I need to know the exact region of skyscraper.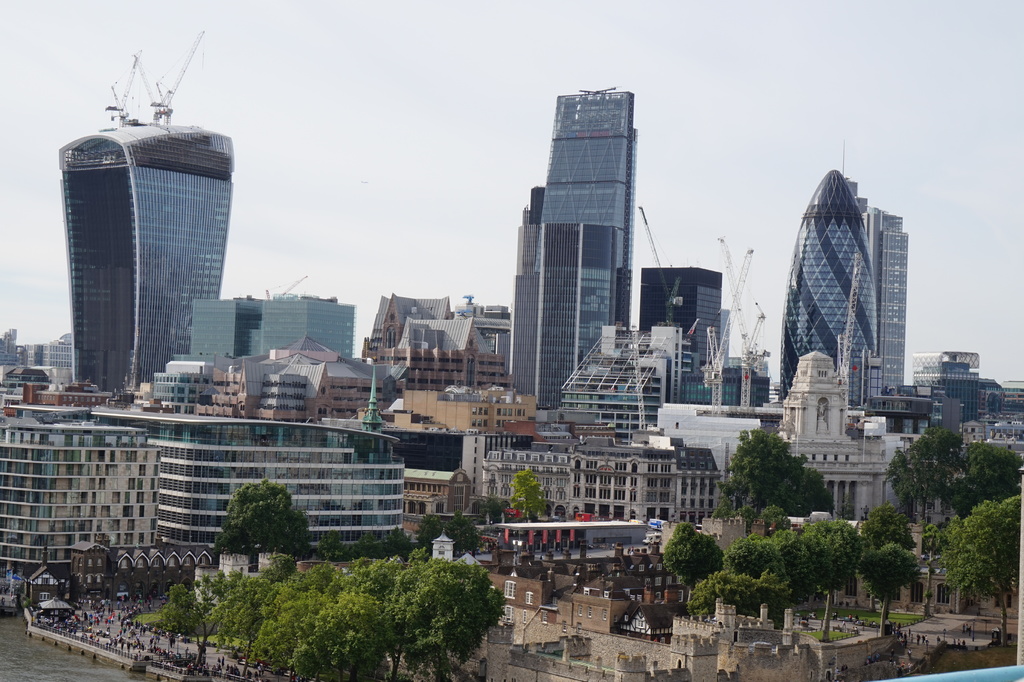
Region: (90, 343, 417, 560).
